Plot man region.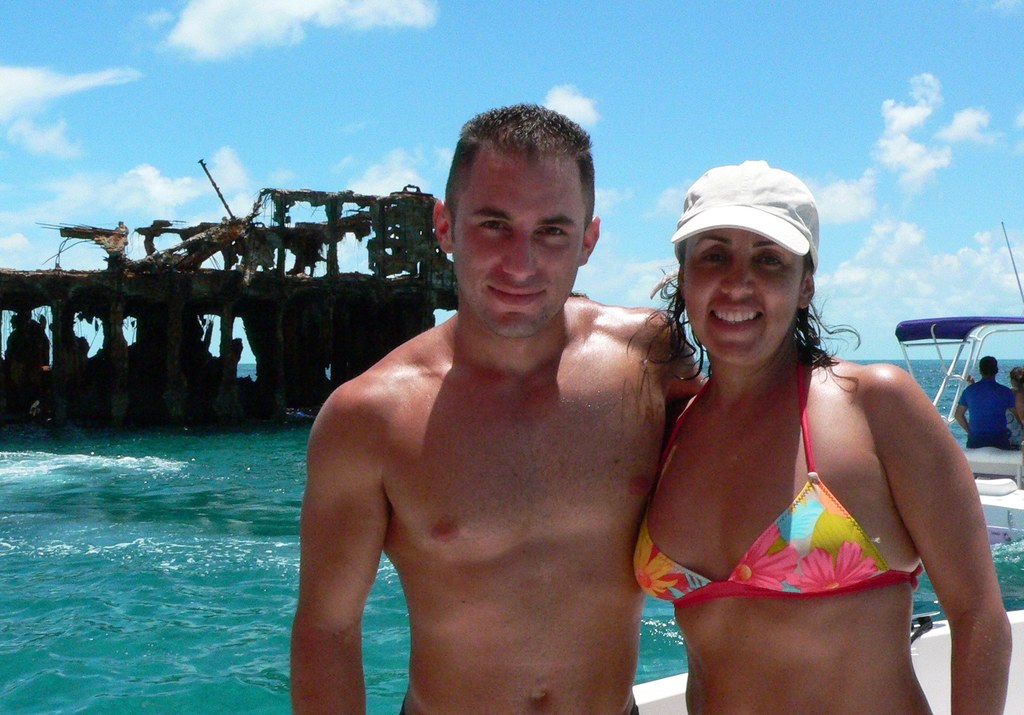
Plotted at bbox(951, 353, 1023, 449).
